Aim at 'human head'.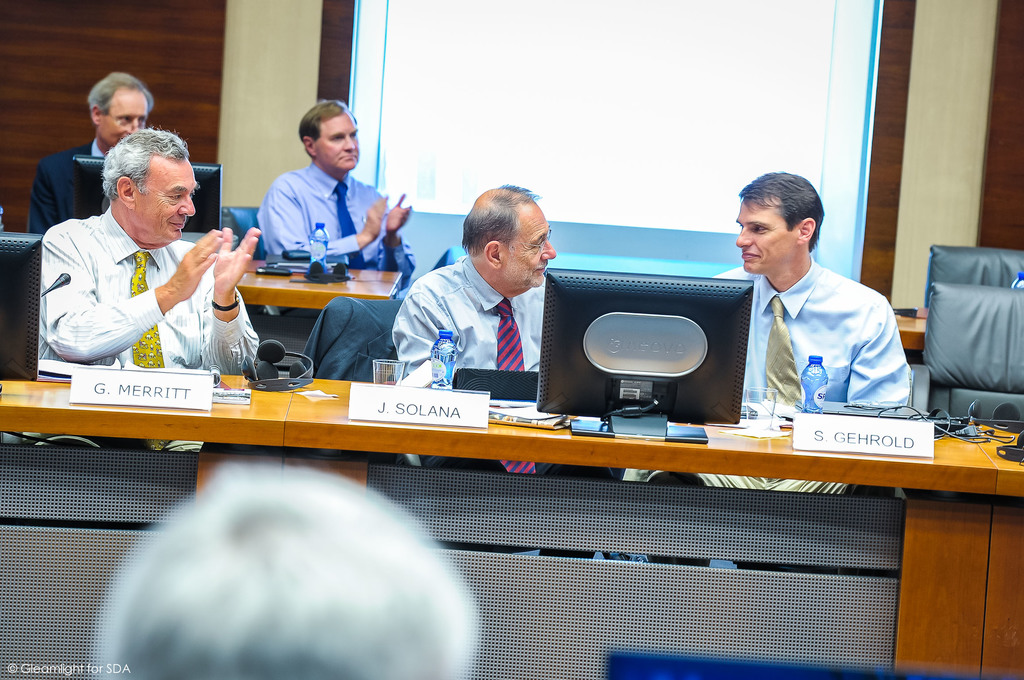
Aimed at Rect(724, 164, 840, 283).
